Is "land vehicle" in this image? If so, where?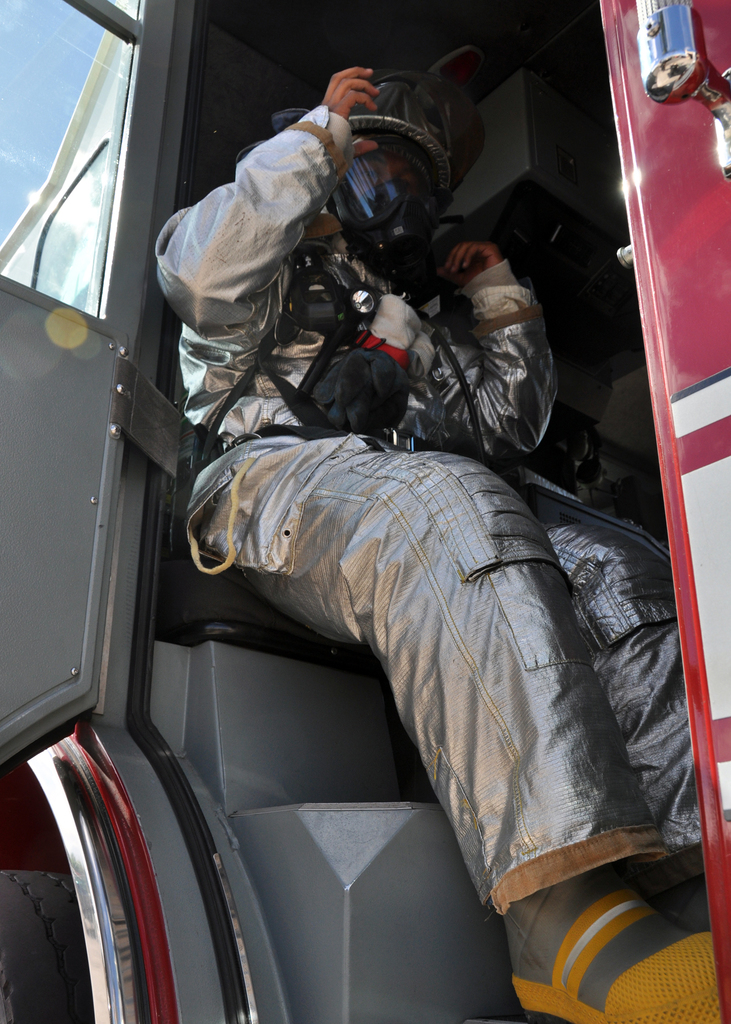
Yes, at l=0, t=0, r=730, b=1023.
